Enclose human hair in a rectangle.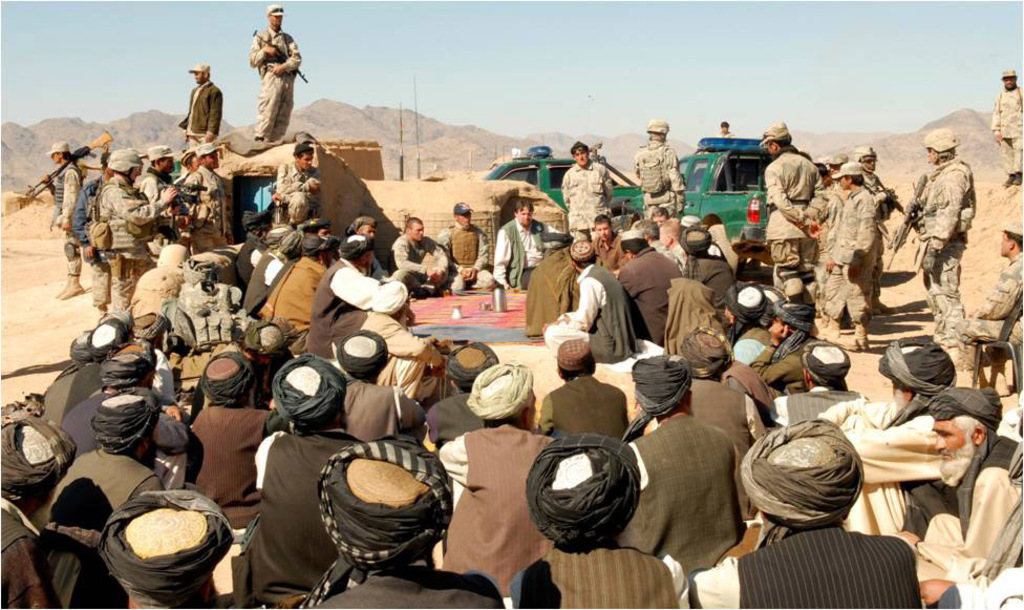
left=595, top=212, right=612, bottom=225.
